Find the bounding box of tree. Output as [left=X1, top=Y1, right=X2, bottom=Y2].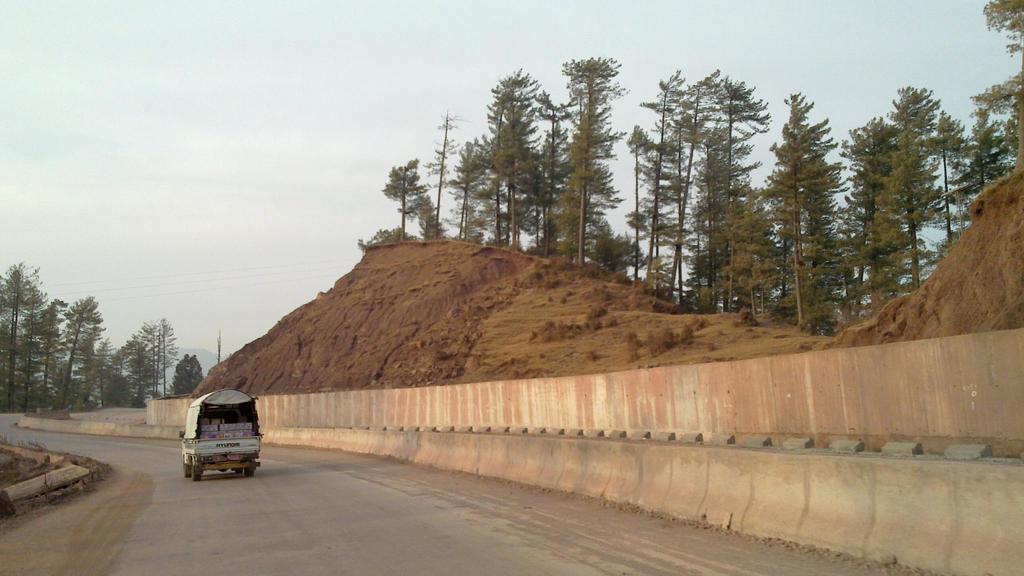
[left=79, top=334, right=116, bottom=401].
